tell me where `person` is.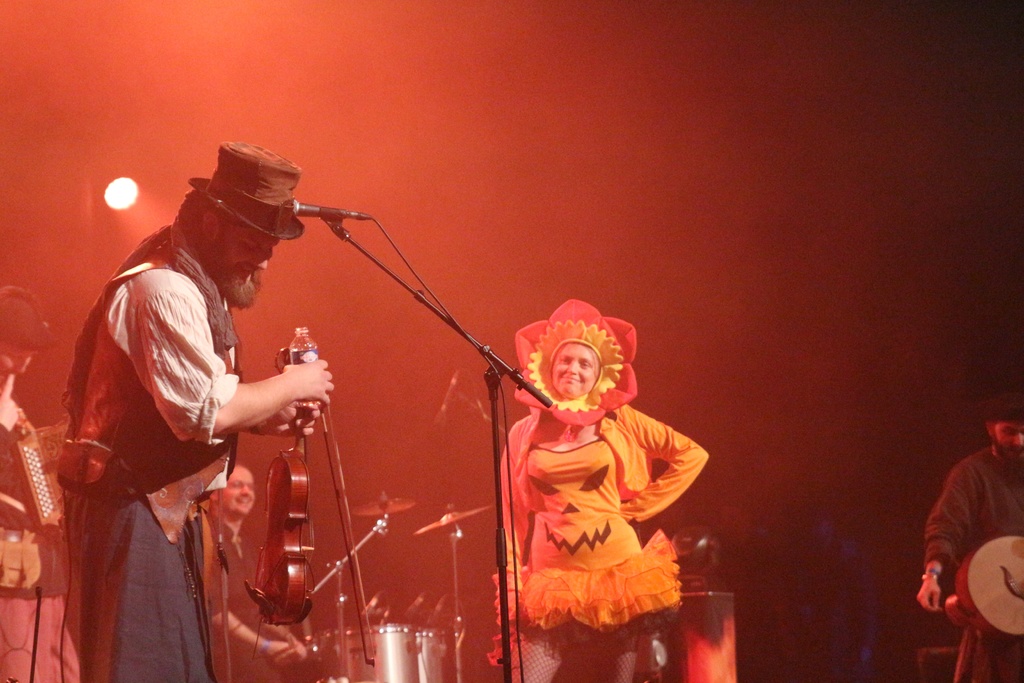
`person` is at bbox=[910, 389, 1023, 680].
